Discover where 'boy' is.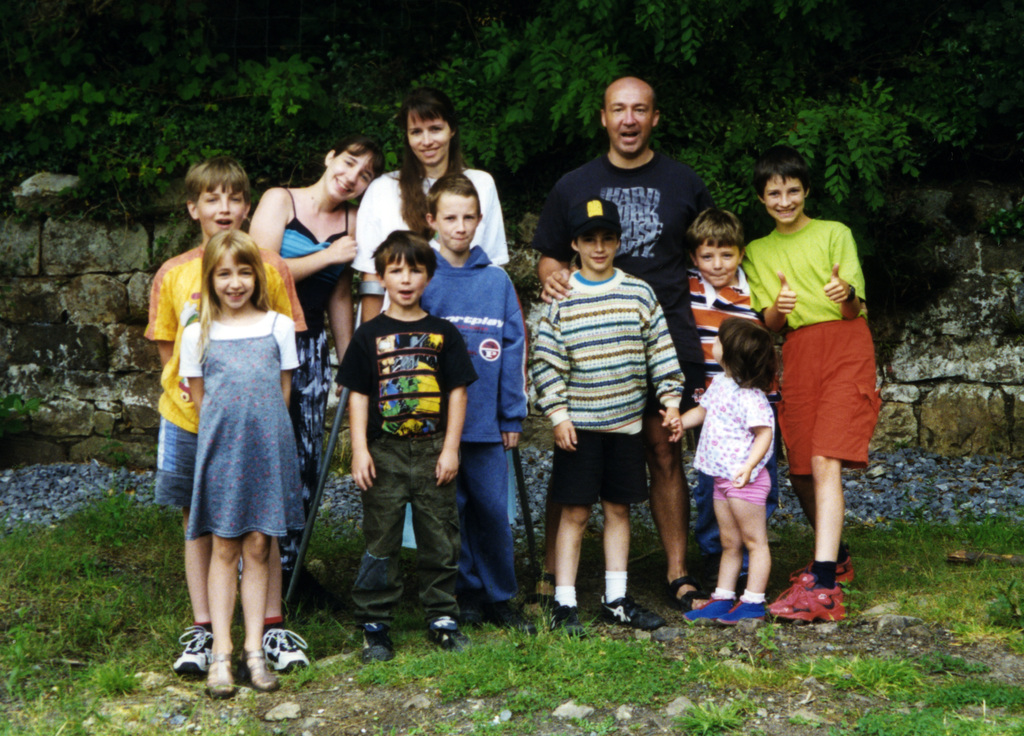
Discovered at BBox(143, 149, 308, 676).
